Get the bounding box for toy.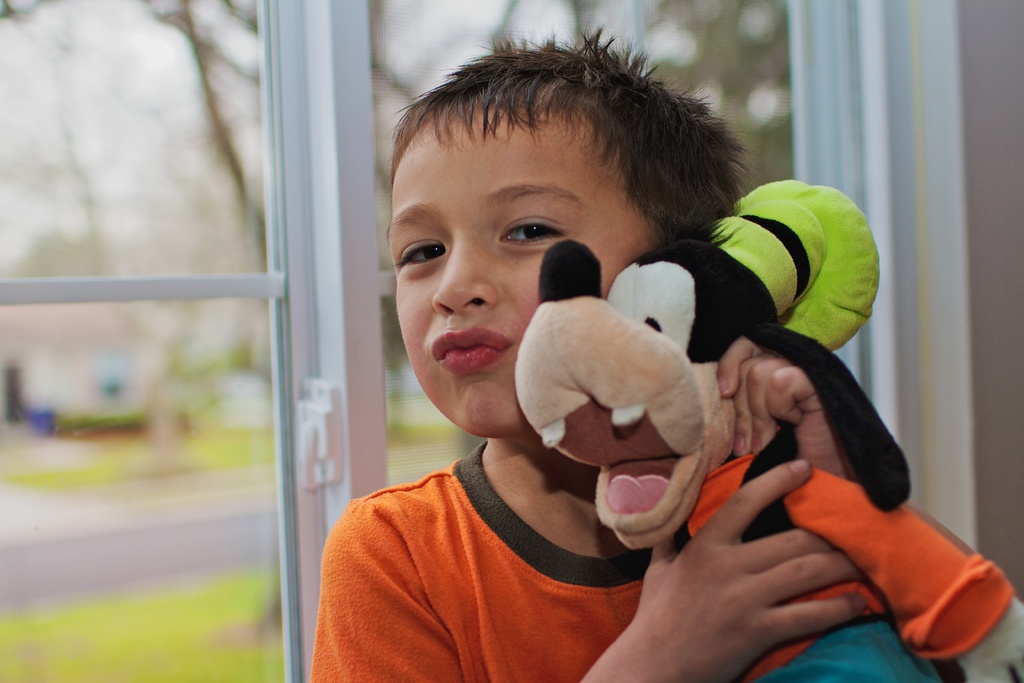
bbox(499, 155, 1023, 682).
